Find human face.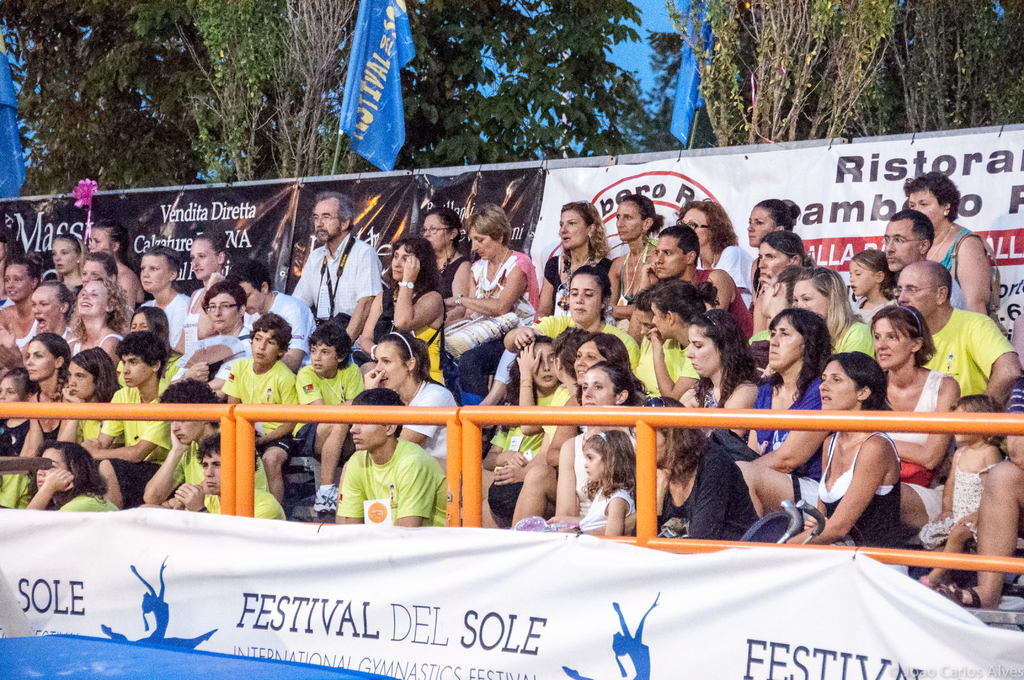
box=[655, 428, 669, 462].
